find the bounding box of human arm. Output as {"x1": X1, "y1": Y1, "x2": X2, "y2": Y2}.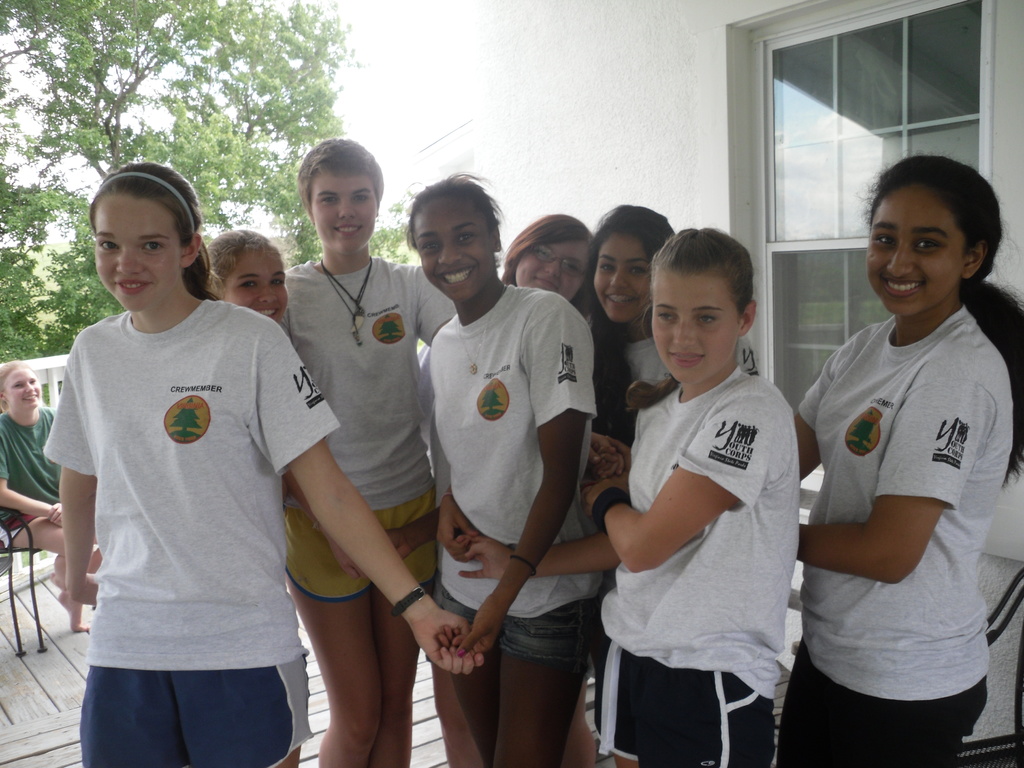
{"x1": 45, "y1": 346, "x2": 102, "y2": 610}.
